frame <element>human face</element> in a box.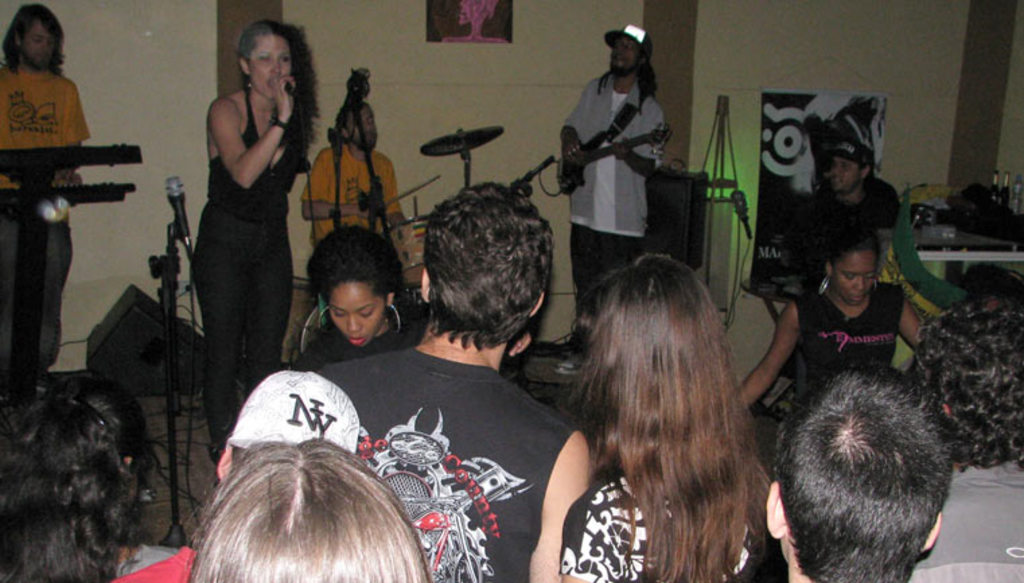
(x1=20, y1=30, x2=57, y2=70).
